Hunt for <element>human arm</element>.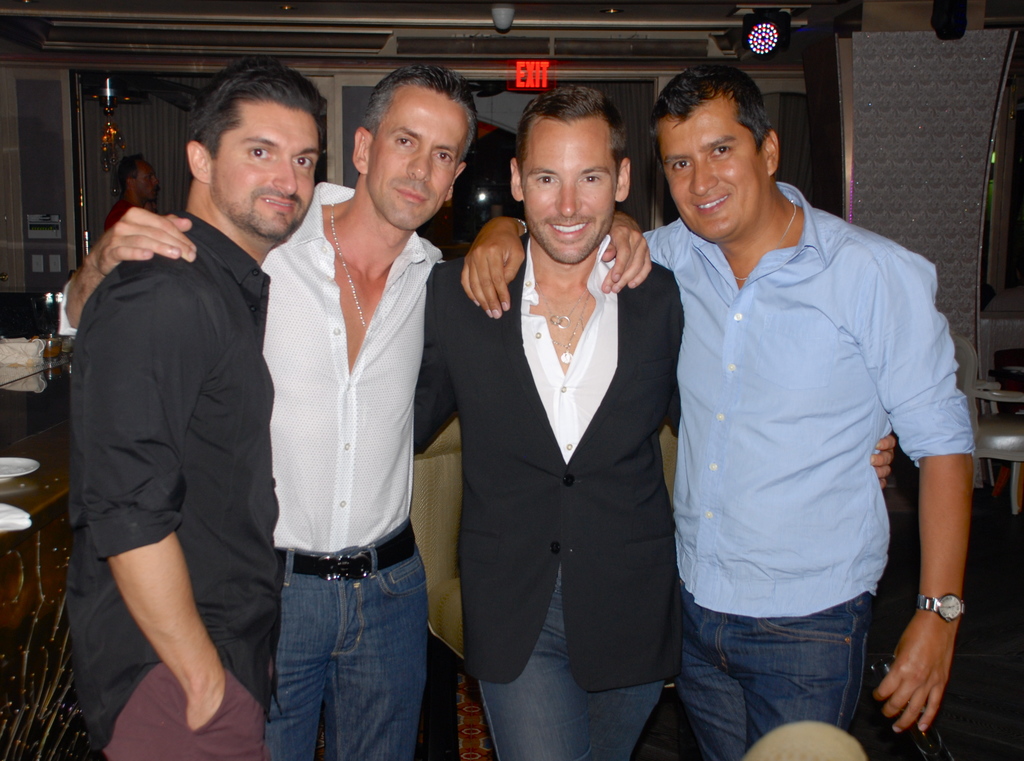
Hunted down at [453,201,534,333].
